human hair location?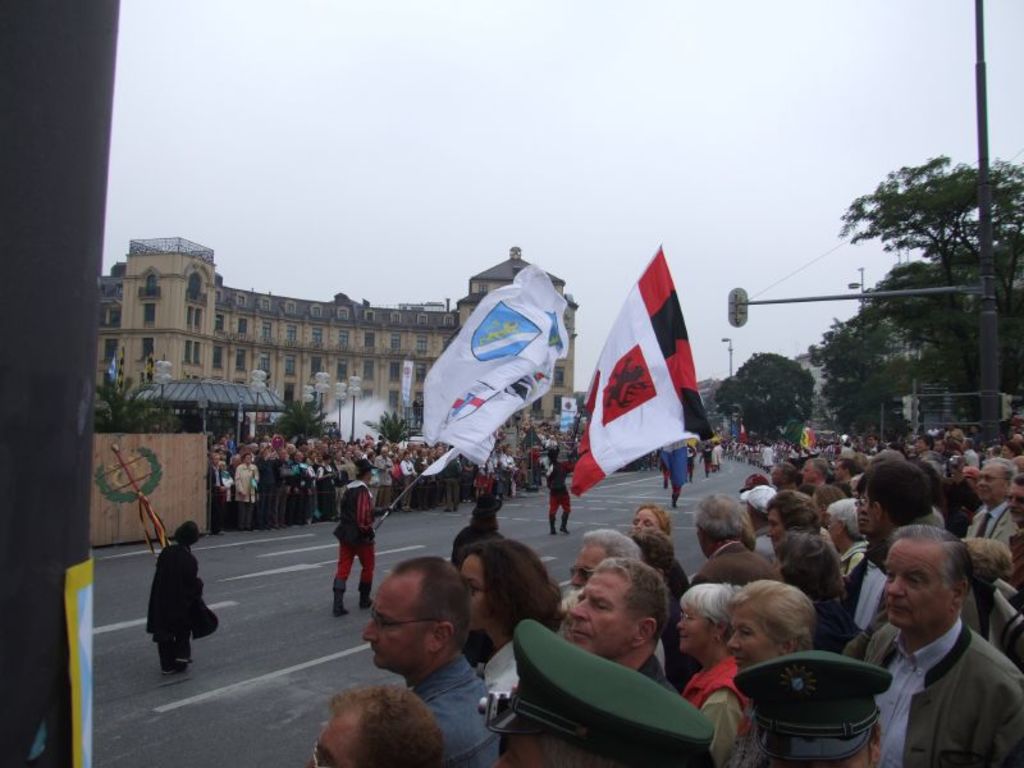
crop(676, 584, 742, 646)
